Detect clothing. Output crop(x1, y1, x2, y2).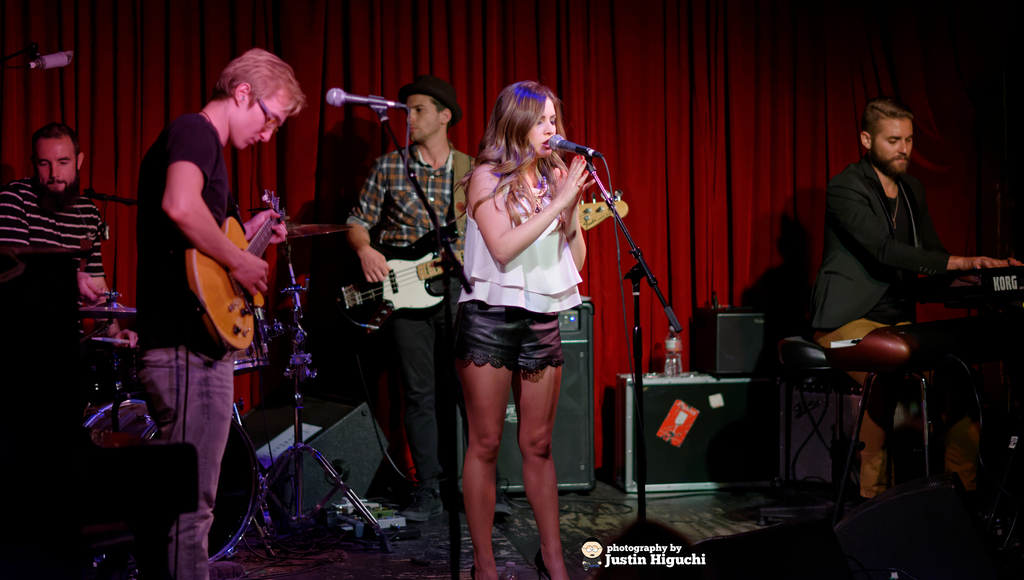
crop(812, 157, 954, 333).
